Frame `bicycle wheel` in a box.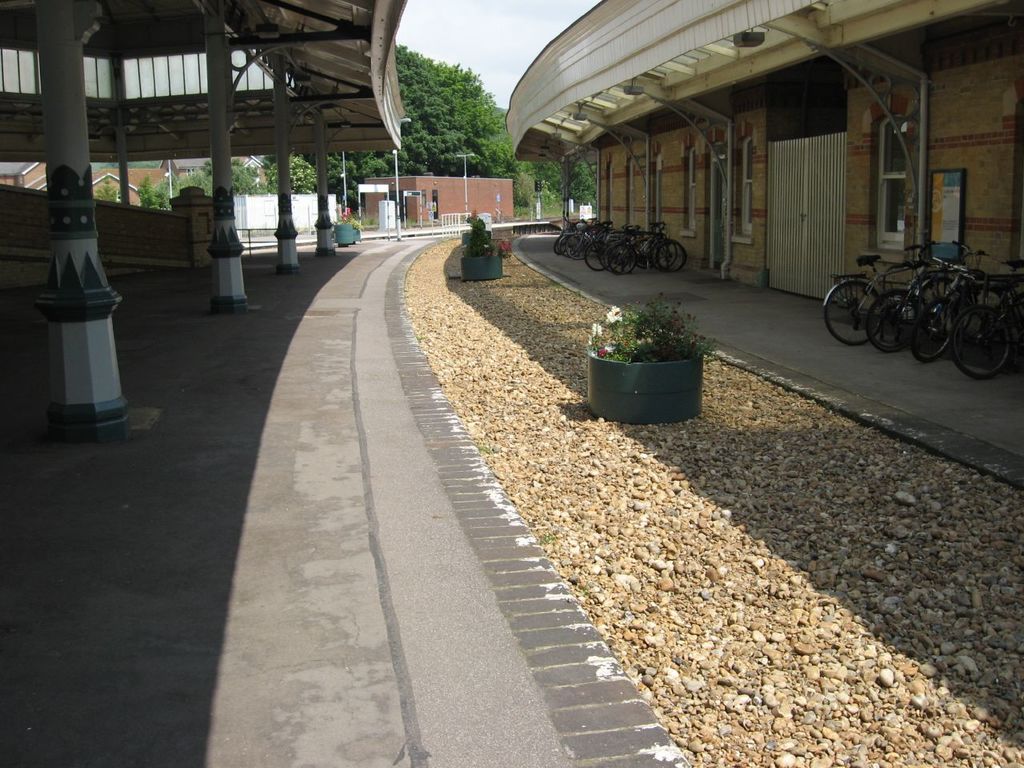
<box>862,288,924,353</box>.
